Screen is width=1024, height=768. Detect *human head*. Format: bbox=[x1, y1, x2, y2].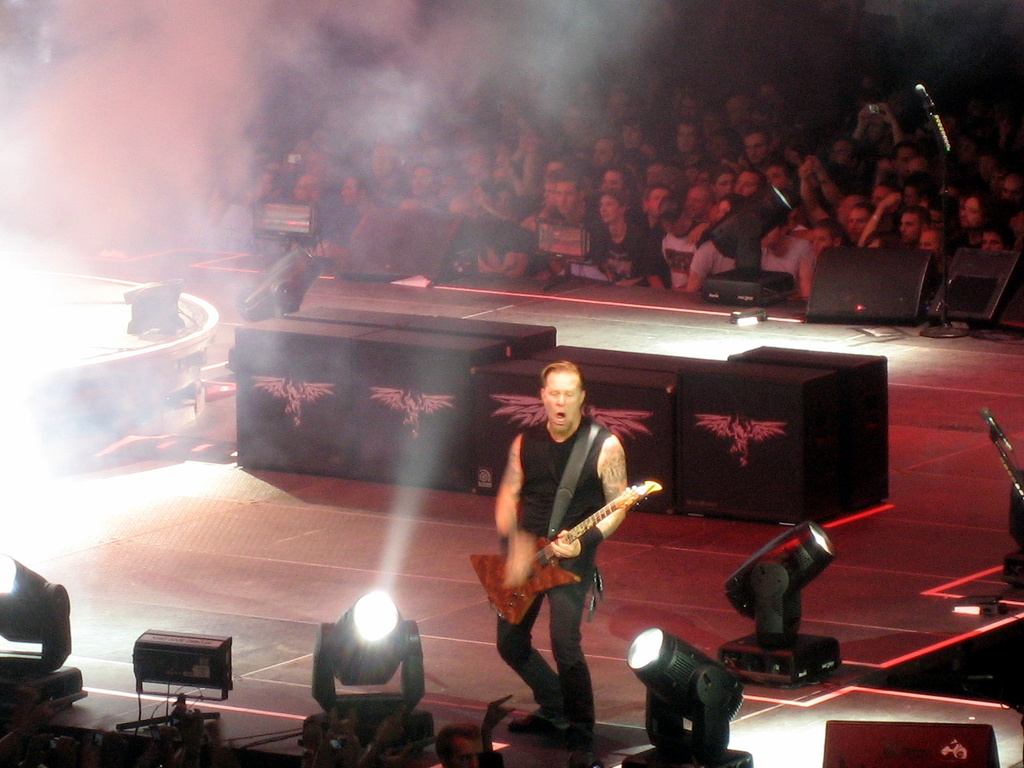
bbox=[724, 93, 753, 129].
